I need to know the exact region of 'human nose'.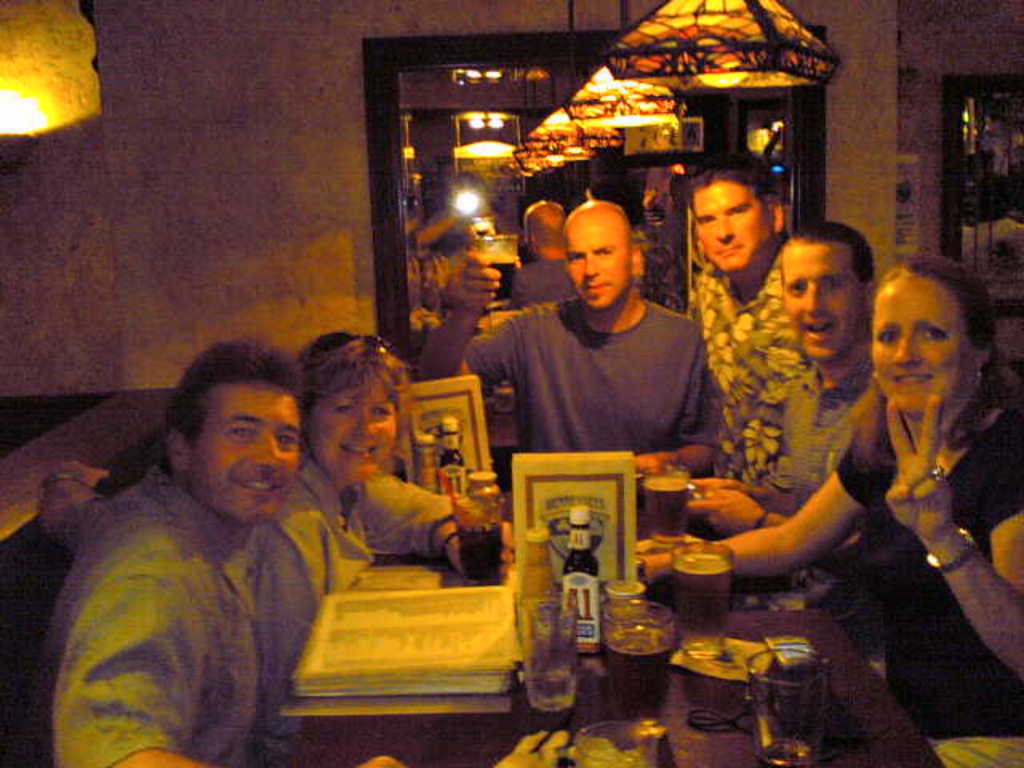
Region: 888 333 918 365.
